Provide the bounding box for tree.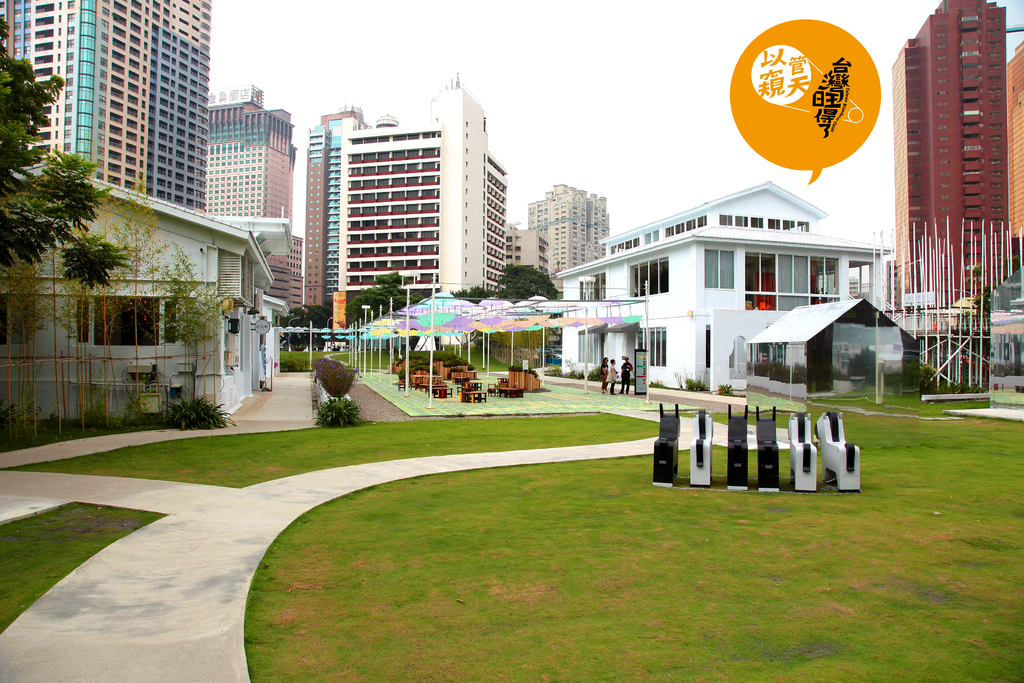
[x1=343, y1=270, x2=417, y2=331].
